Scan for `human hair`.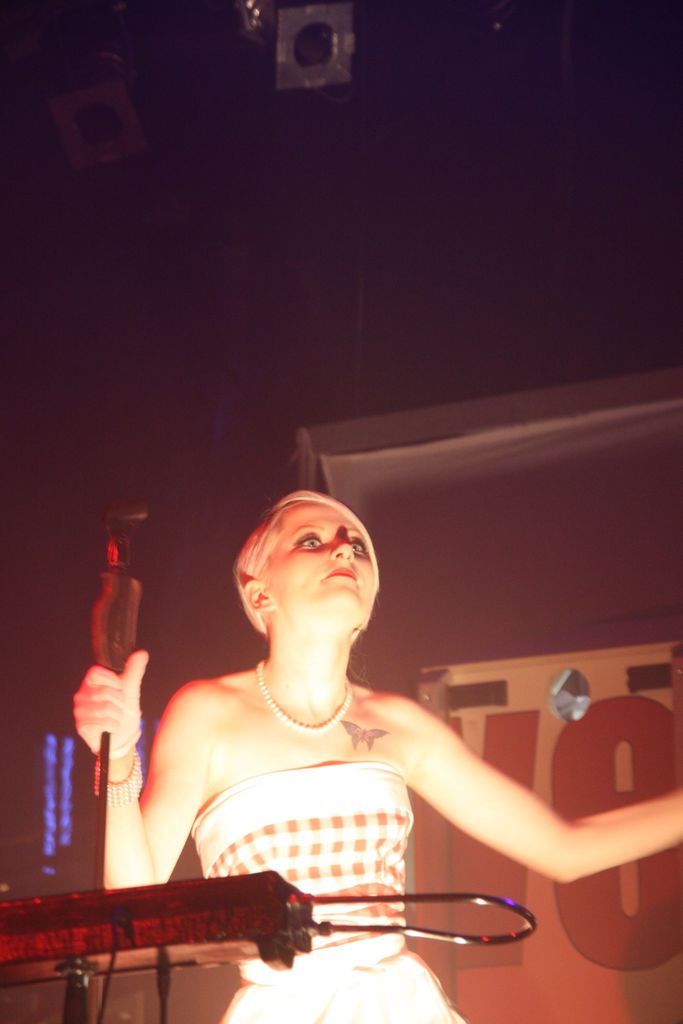
Scan result: (left=232, top=490, right=379, bottom=639).
